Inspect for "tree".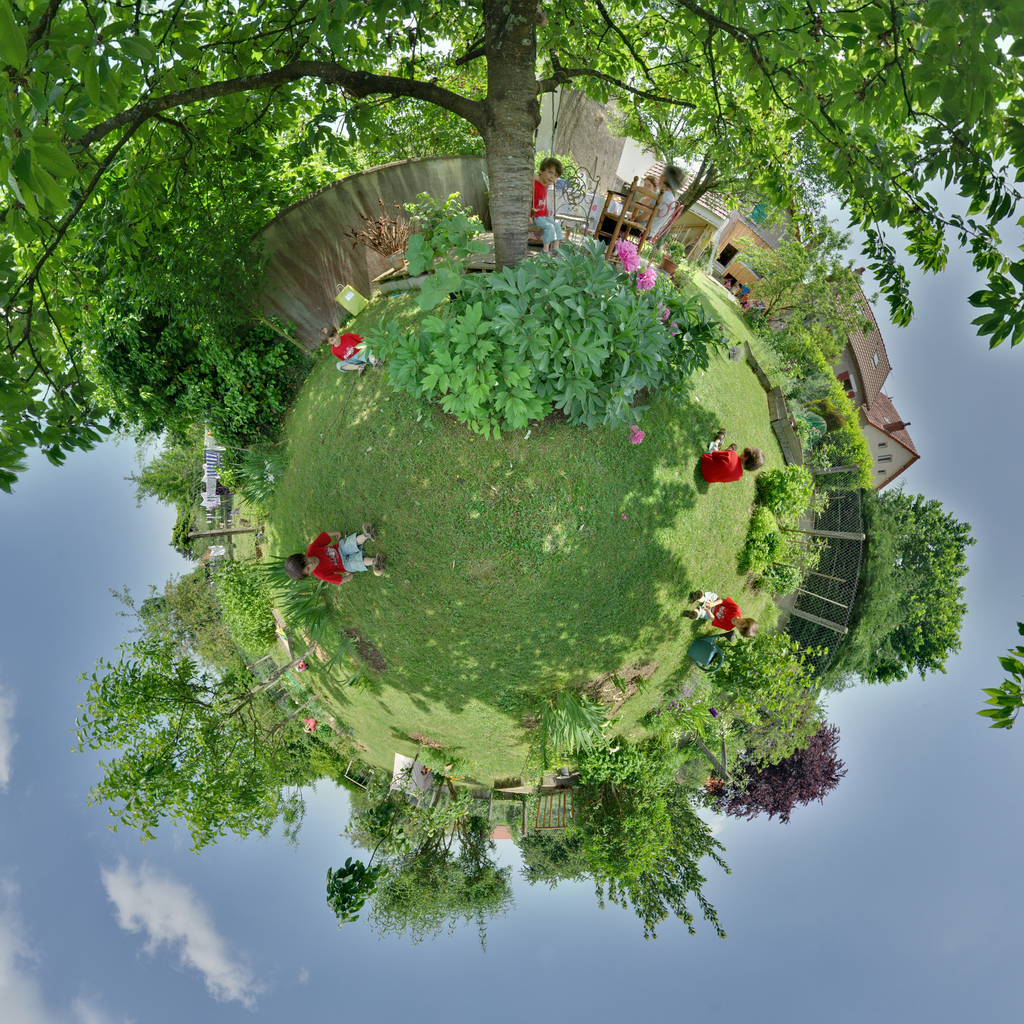
Inspection: left=660, top=632, right=829, bottom=762.
